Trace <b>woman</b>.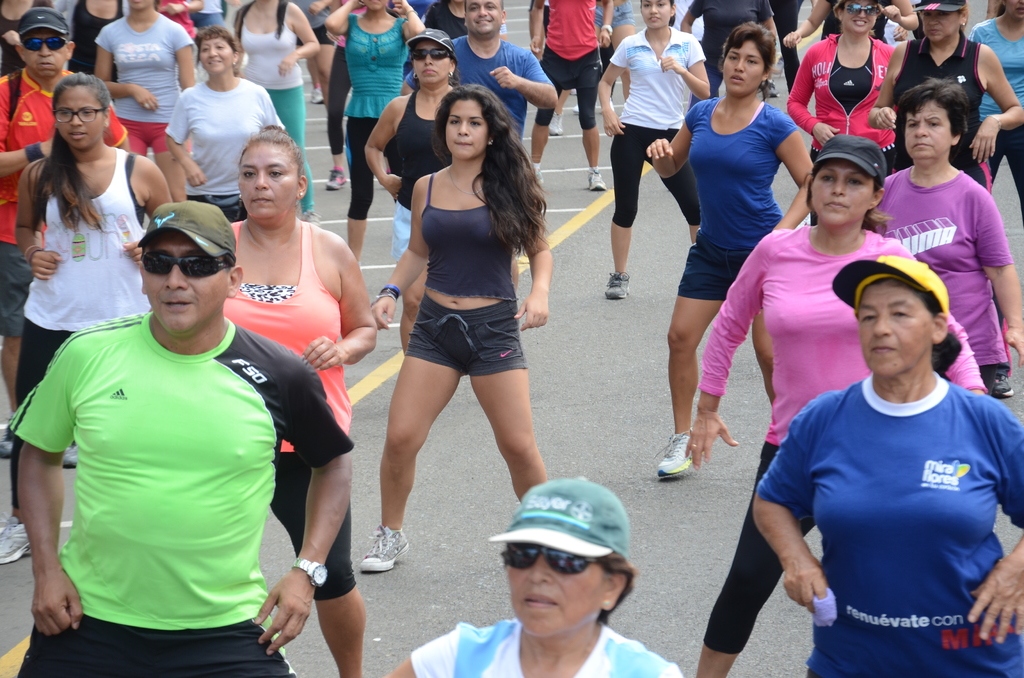
Traced to Rect(868, 0, 1023, 189).
